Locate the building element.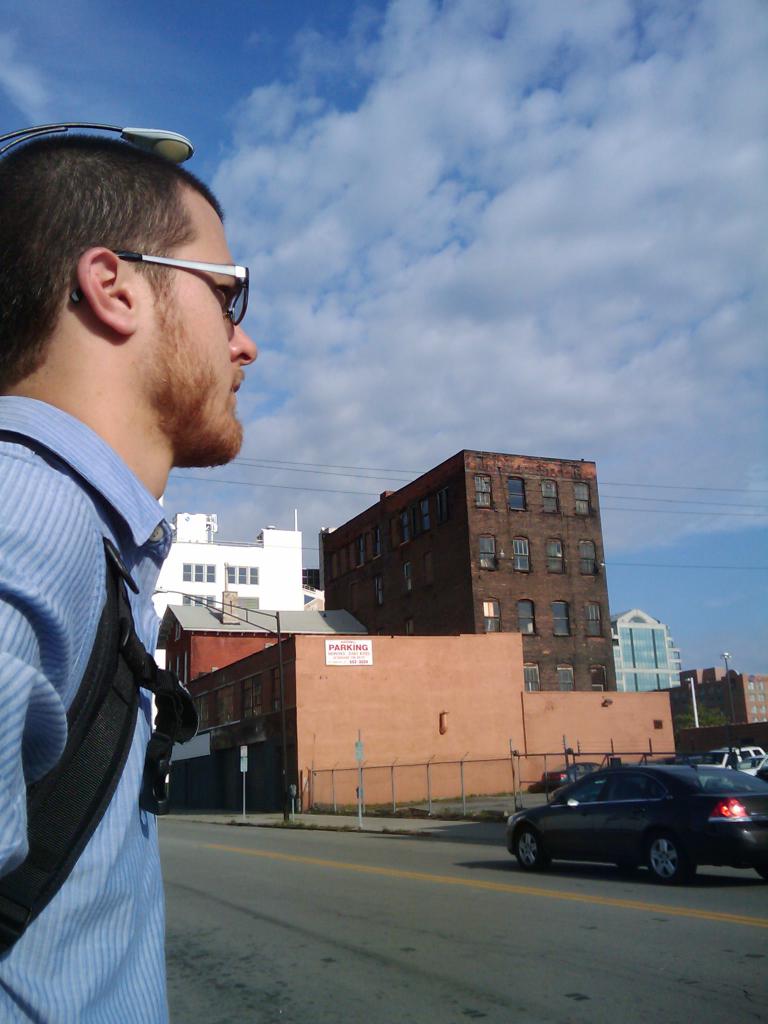
Element bbox: {"x1": 148, "y1": 514, "x2": 306, "y2": 801}.
